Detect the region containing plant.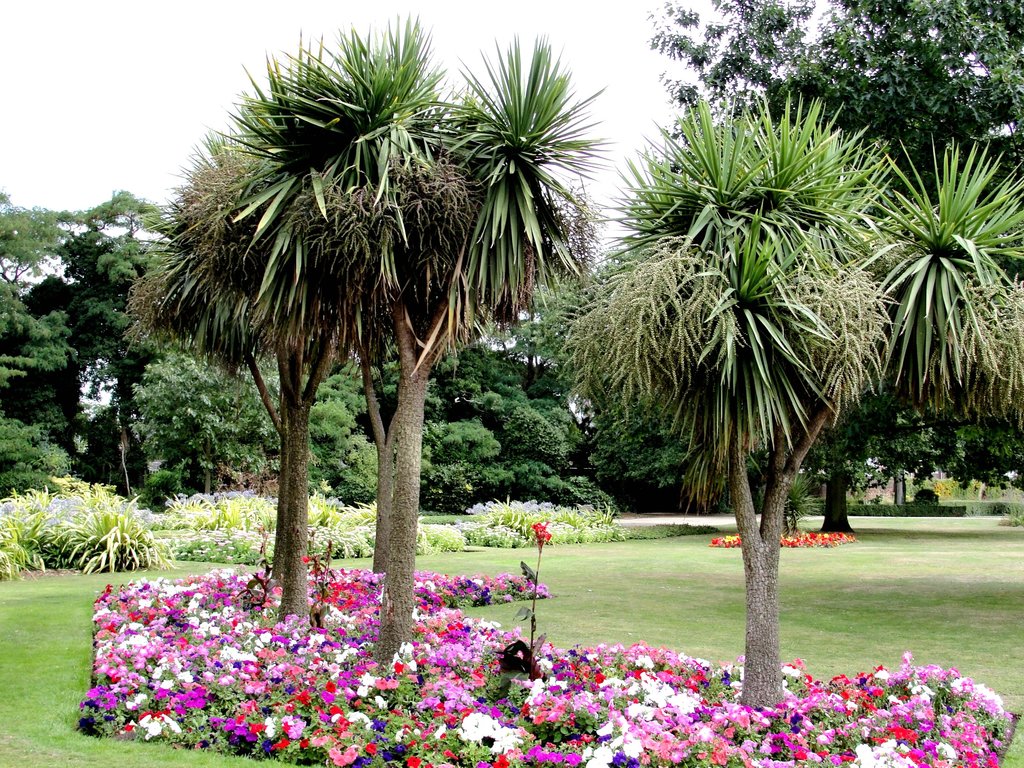
(left=200, top=499, right=359, bottom=533).
